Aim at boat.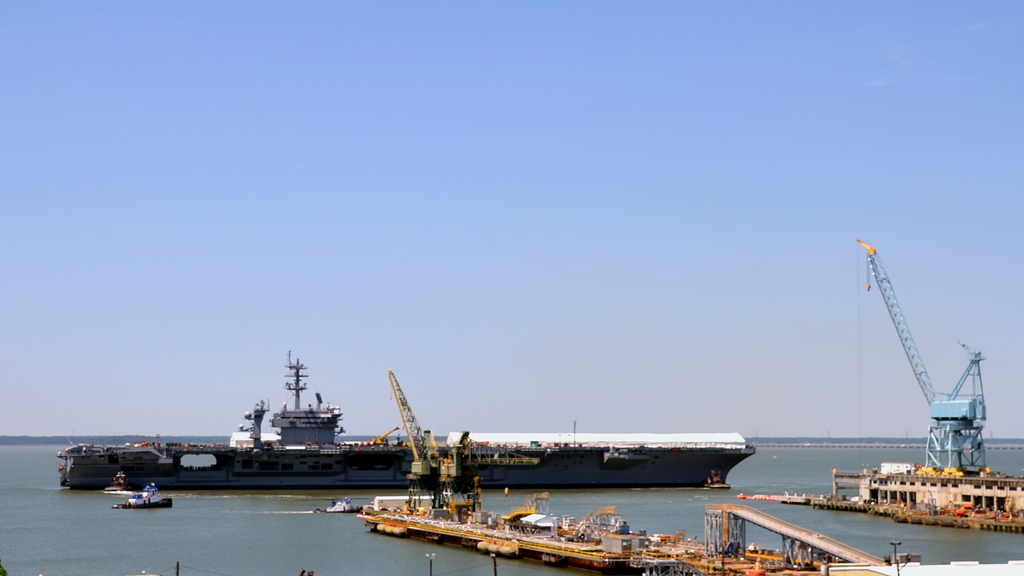
Aimed at bbox=[58, 352, 751, 485].
